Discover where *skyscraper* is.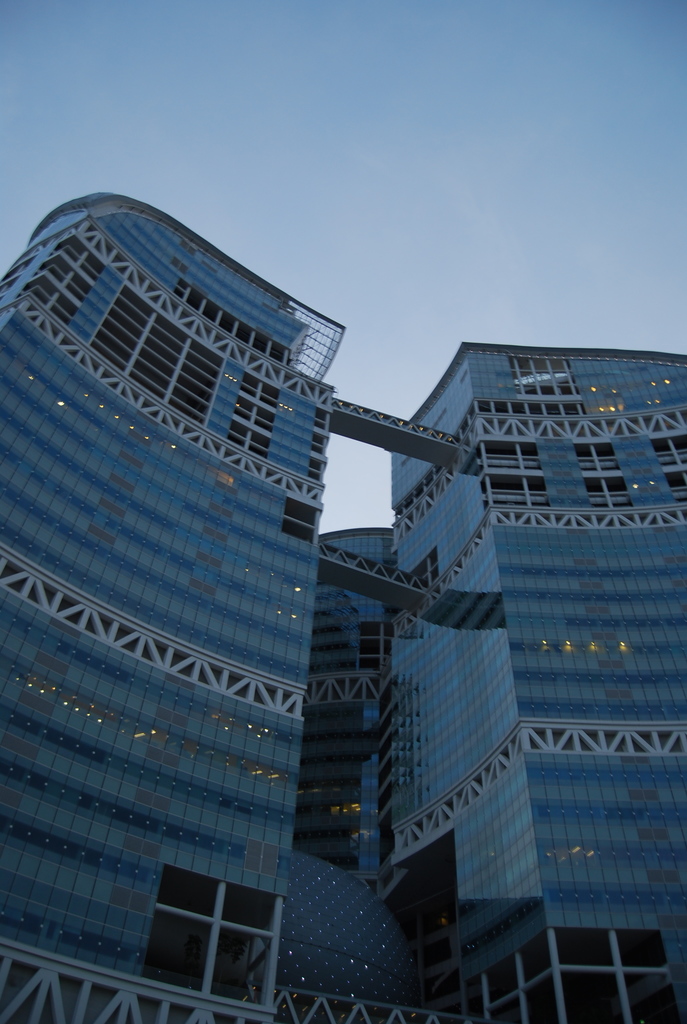
Discovered at 270 521 446 1023.
